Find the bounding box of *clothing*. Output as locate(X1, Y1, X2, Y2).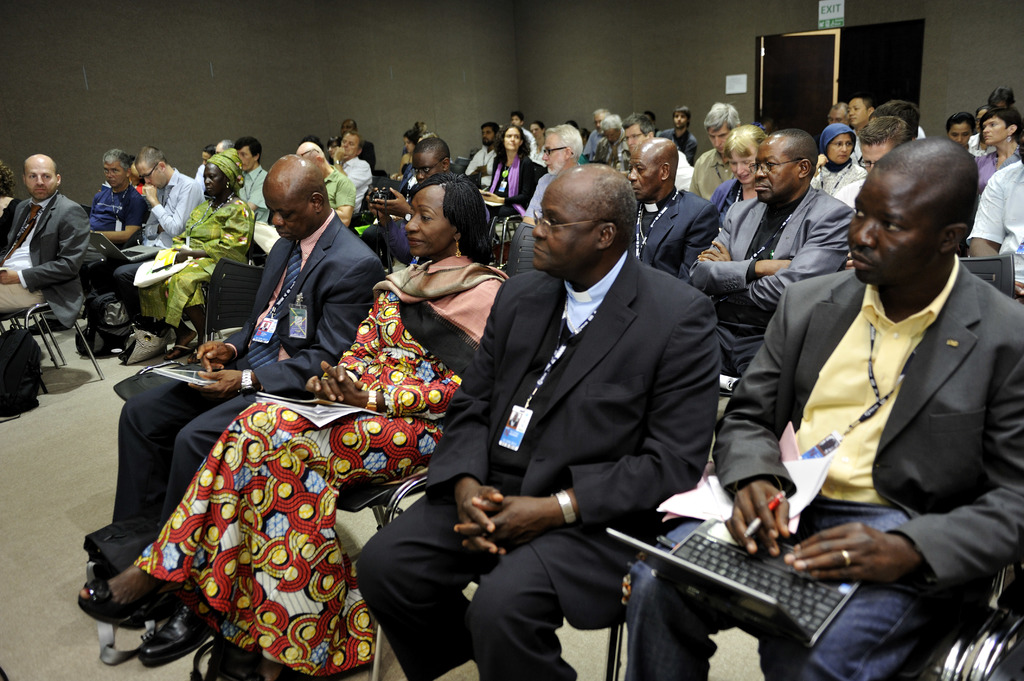
locate(4, 152, 115, 348).
